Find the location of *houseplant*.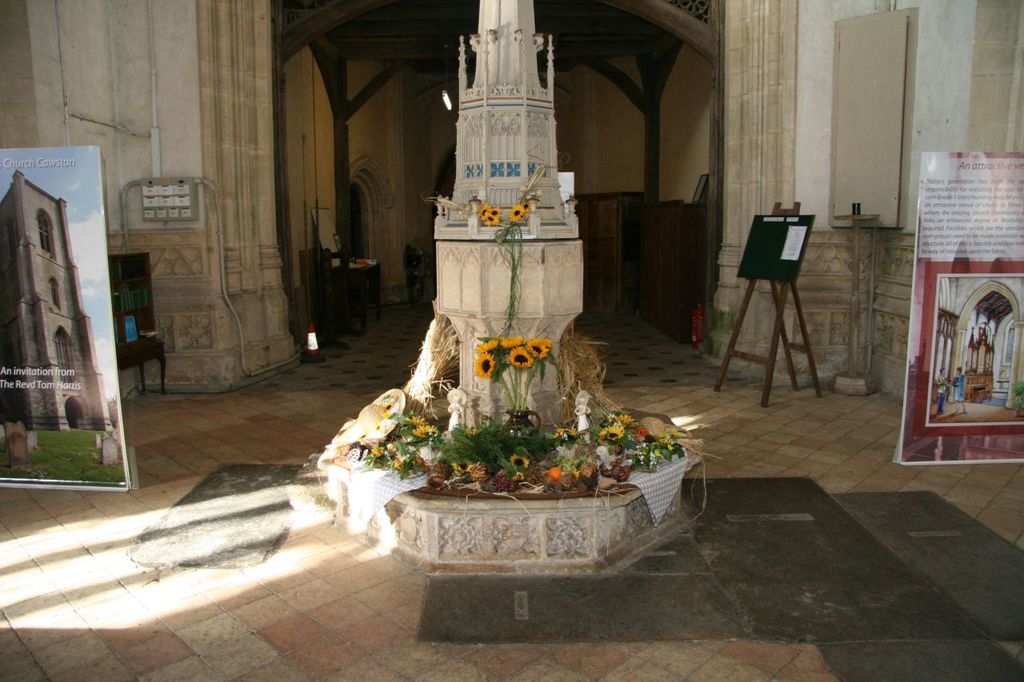
Location: 476:332:556:446.
